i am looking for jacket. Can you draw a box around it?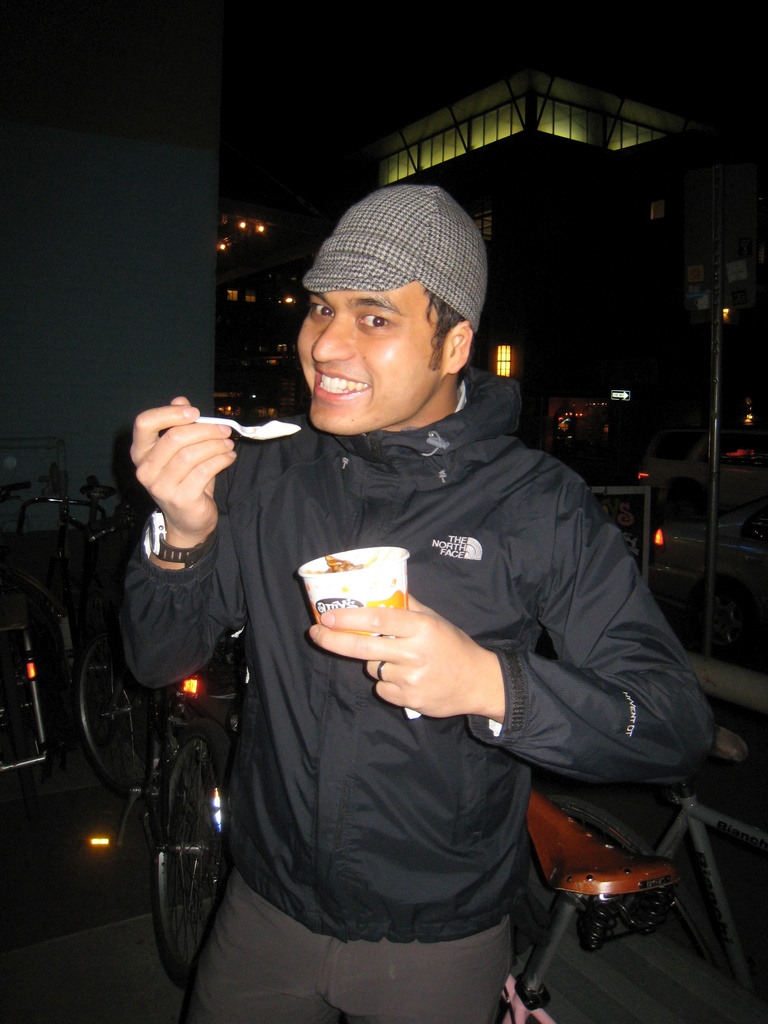
Sure, the bounding box is bbox=[116, 369, 719, 938].
